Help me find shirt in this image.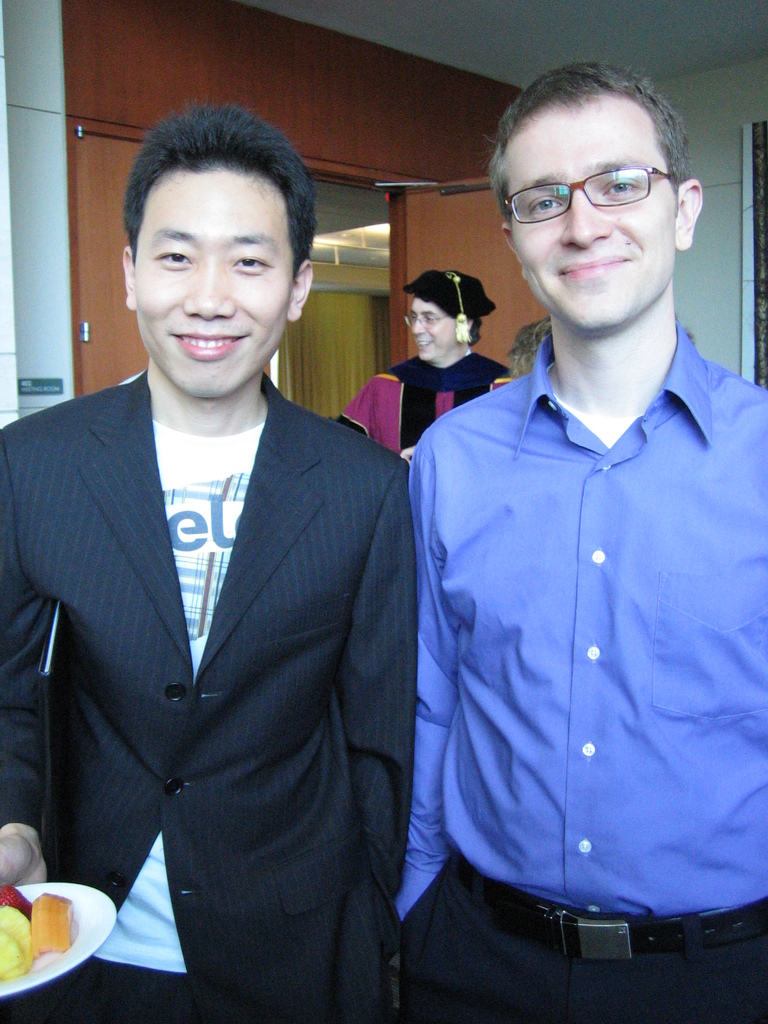
Found it: 396,318,767,926.
